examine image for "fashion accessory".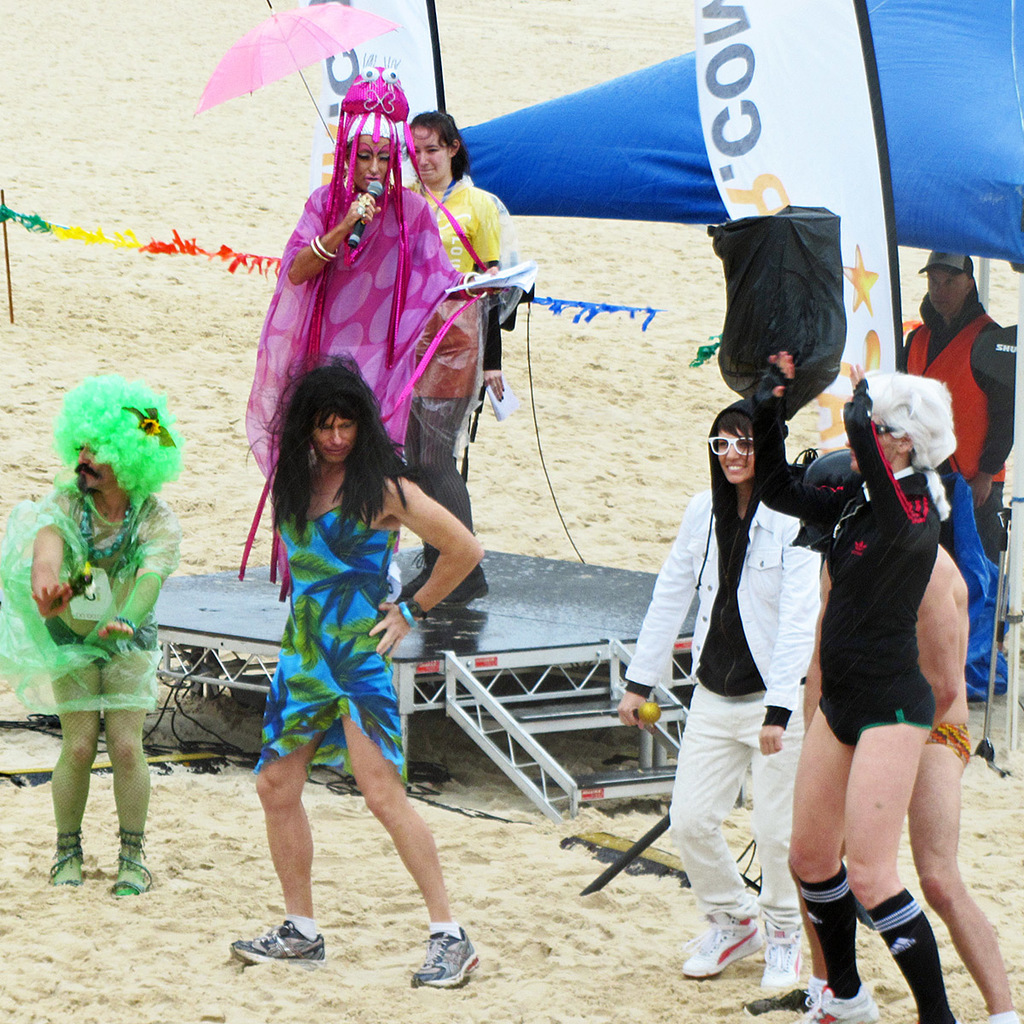
Examination result: <region>866, 885, 957, 1023</region>.
